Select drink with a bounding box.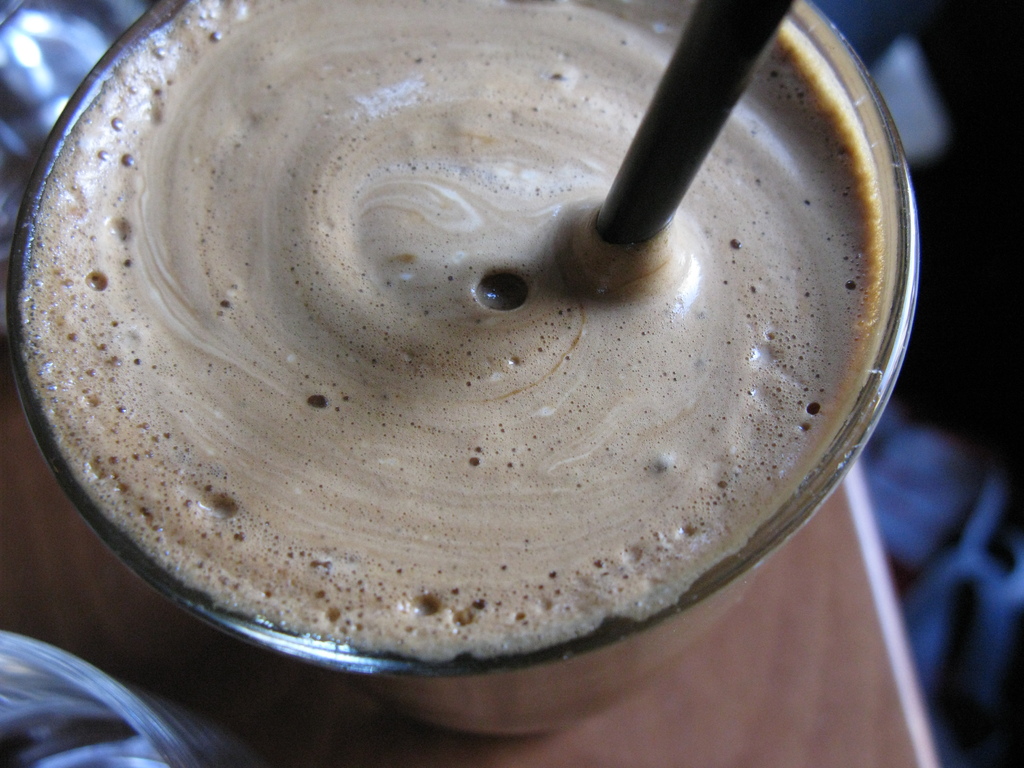
bbox=(16, 0, 888, 660).
